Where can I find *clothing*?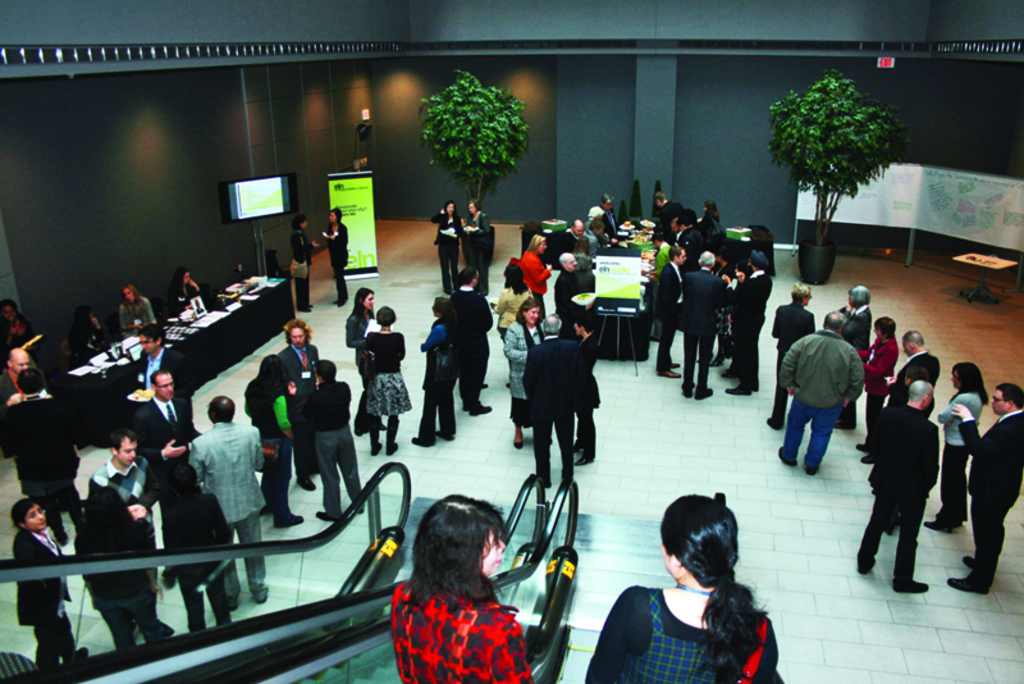
You can find it at region(448, 284, 484, 402).
